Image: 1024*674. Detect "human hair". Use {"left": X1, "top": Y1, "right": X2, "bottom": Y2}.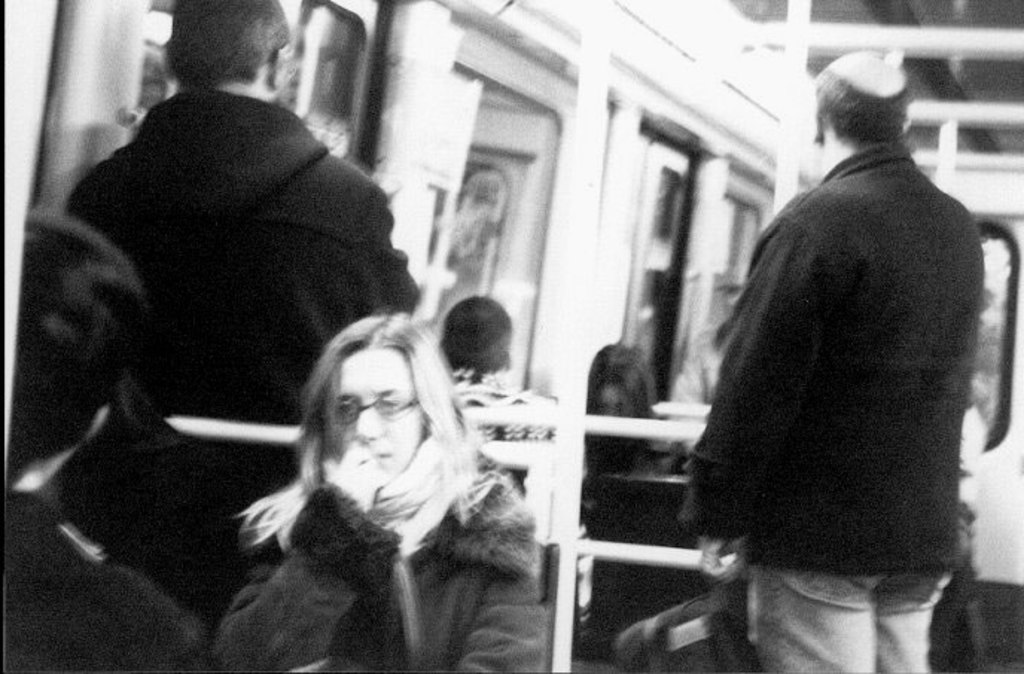
{"left": 7, "top": 208, "right": 156, "bottom": 490}.
